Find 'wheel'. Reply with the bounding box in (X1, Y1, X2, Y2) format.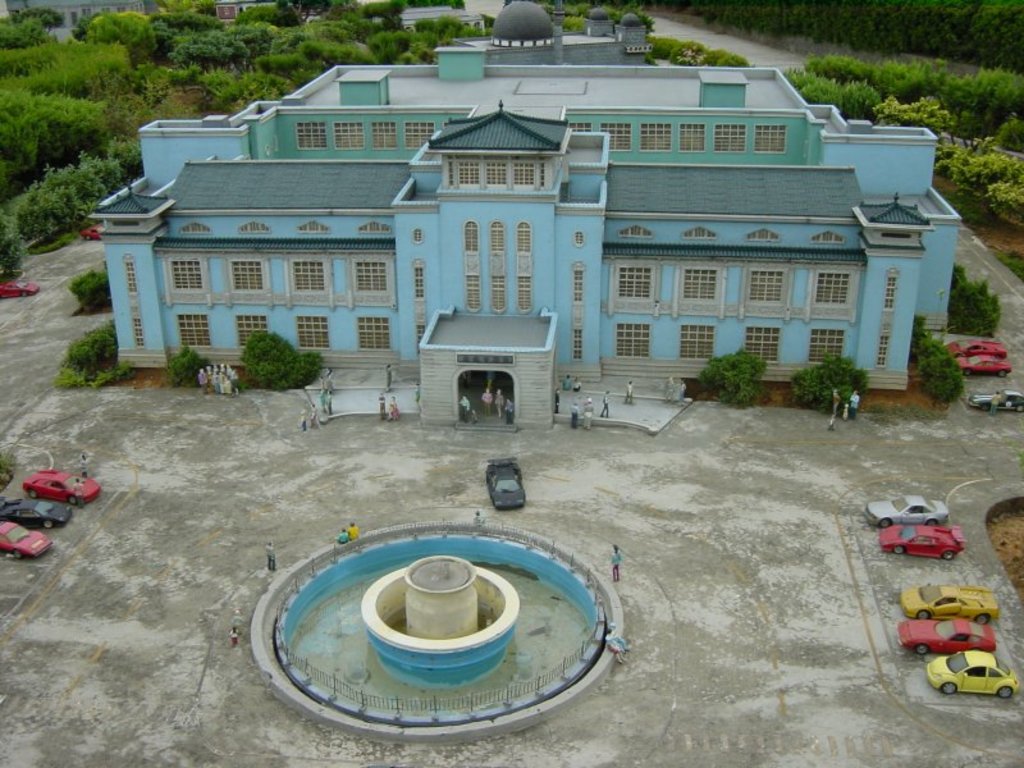
(915, 643, 929, 657).
